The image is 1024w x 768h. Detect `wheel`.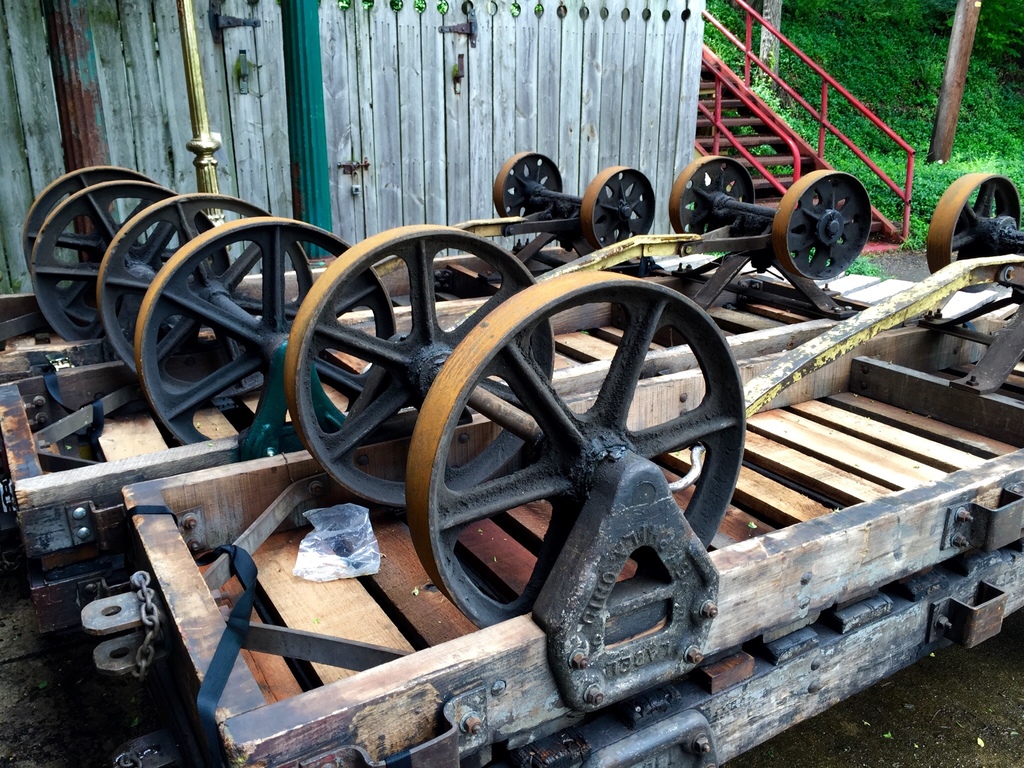
Detection: crop(31, 178, 230, 349).
